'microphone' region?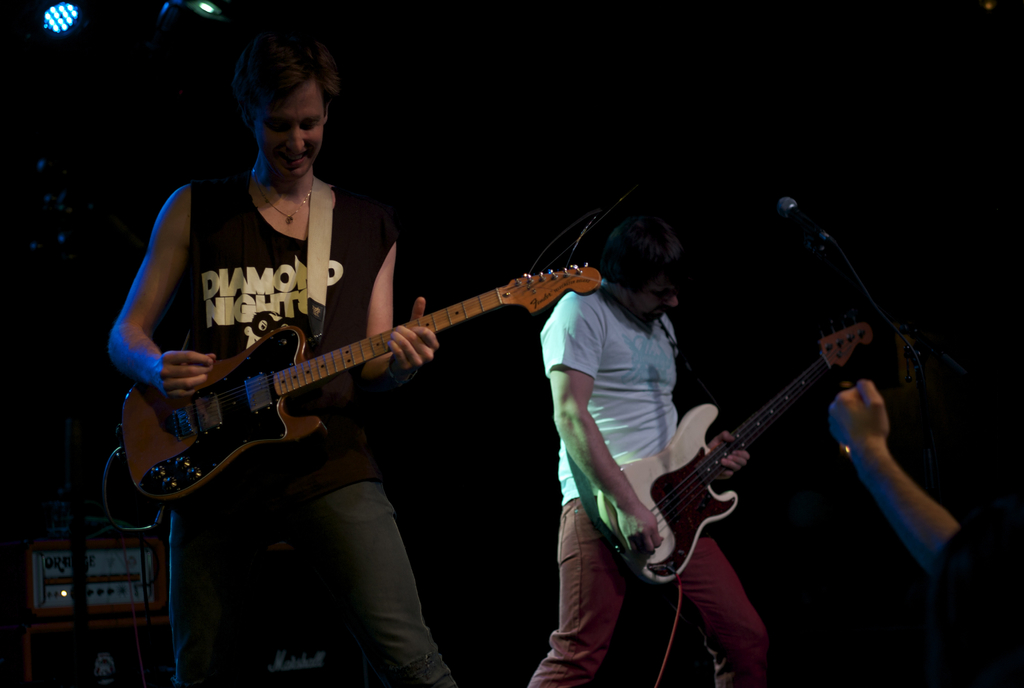
locate(780, 195, 824, 235)
